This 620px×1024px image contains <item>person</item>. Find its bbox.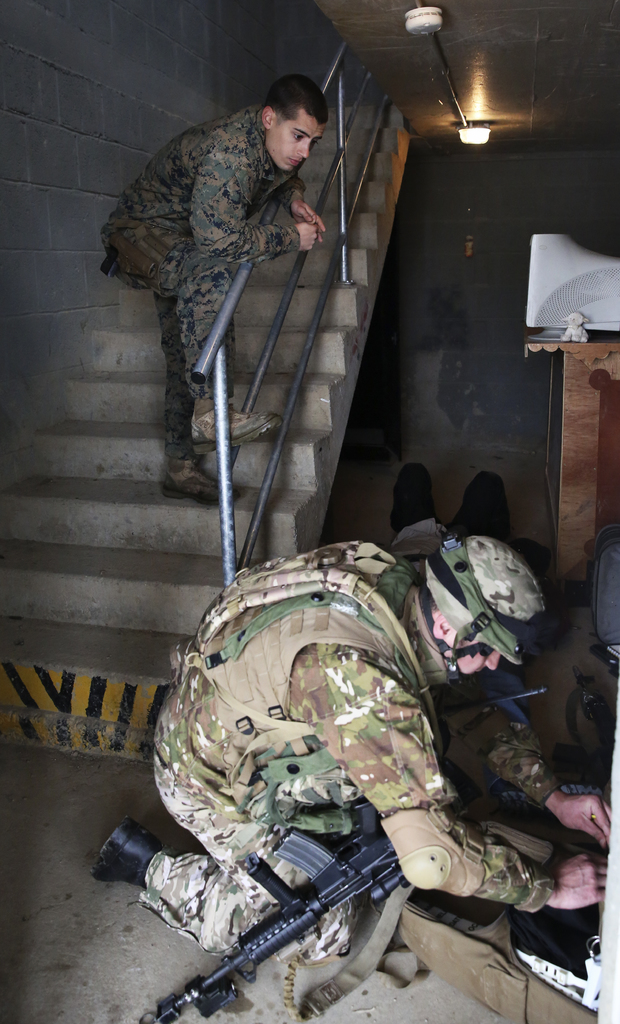
left=91, top=531, right=611, bottom=963.
